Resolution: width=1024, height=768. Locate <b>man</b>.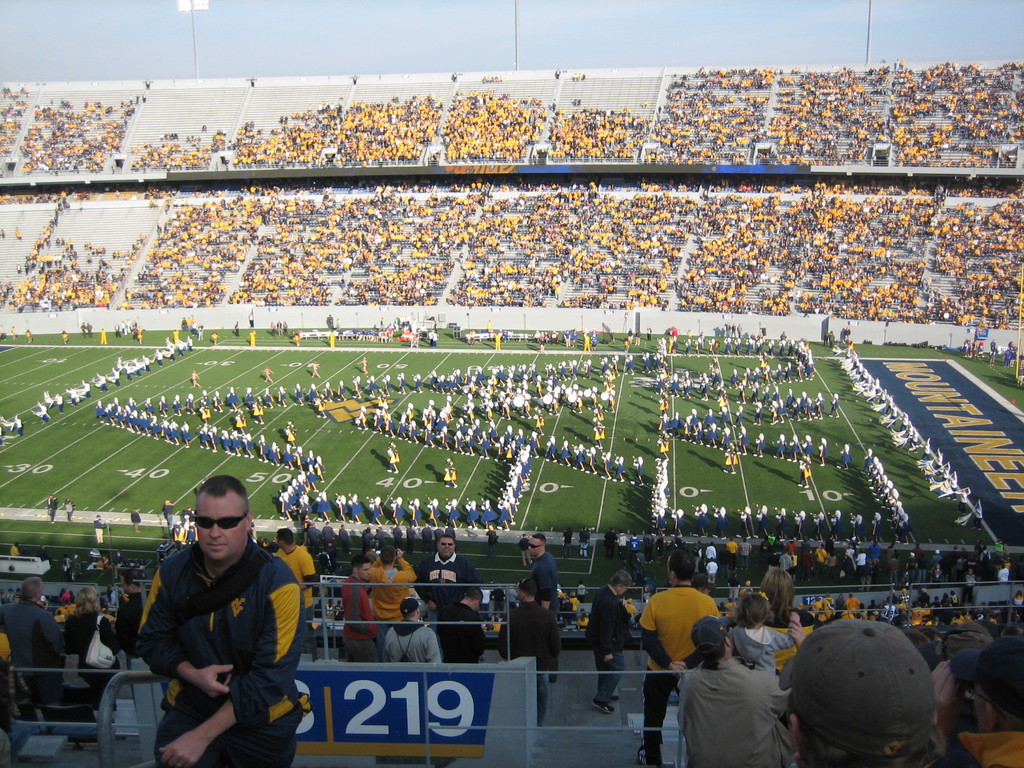
[62, 329, 66, 345].
